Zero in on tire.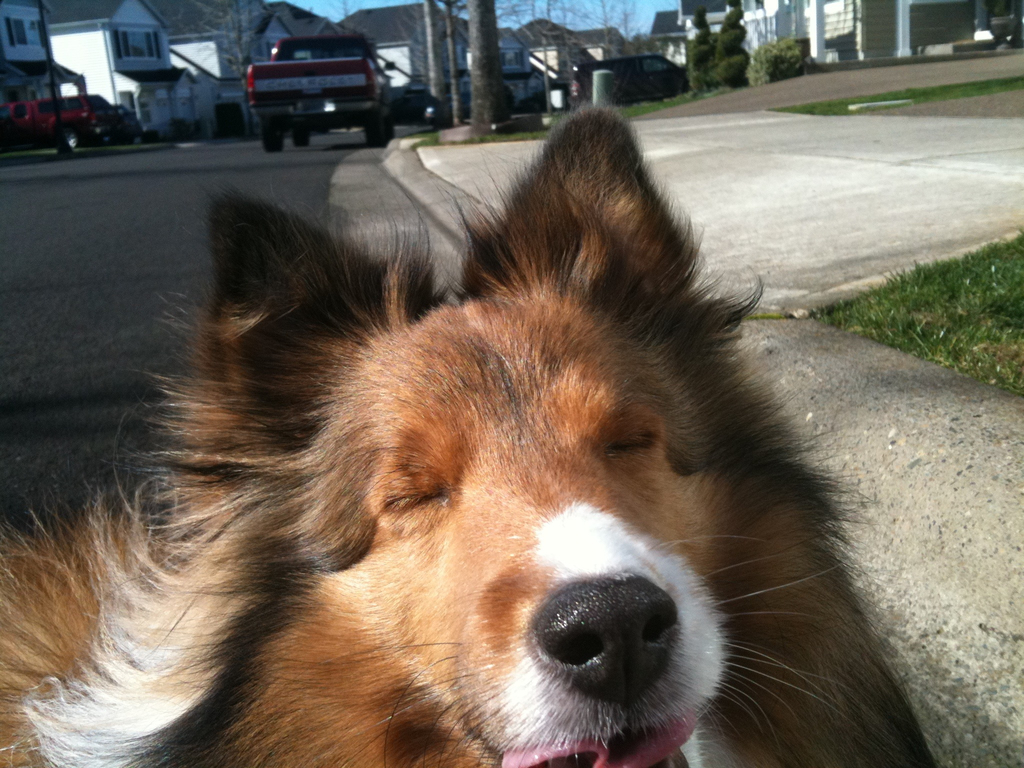
Zeroed in: (258, 125, 285, 152).
